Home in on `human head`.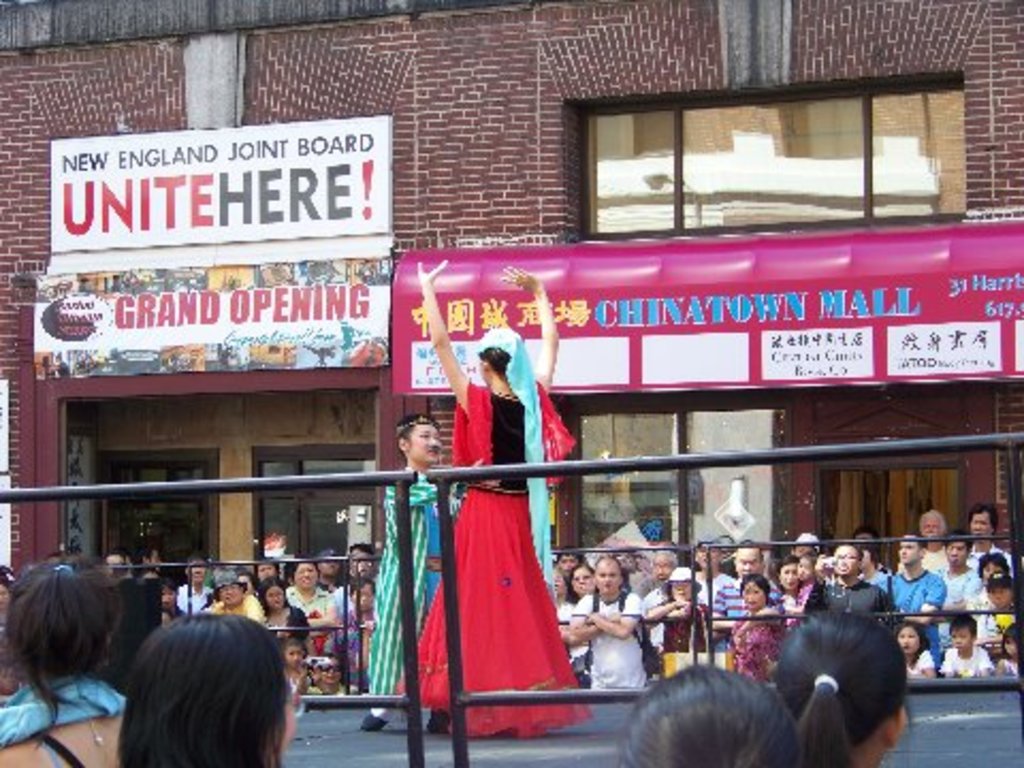
Homed in at (x1=772, y1=555, x2=798, y2=589).
